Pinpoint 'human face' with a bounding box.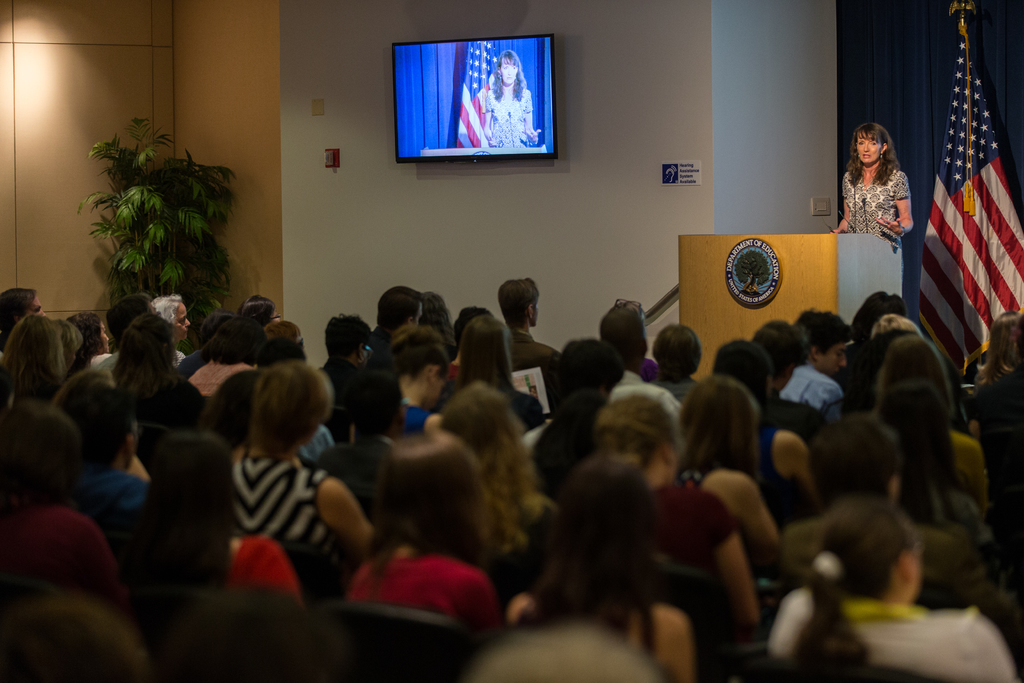
pyautogui.locateOnScreen(499, 57, 518, 85).
